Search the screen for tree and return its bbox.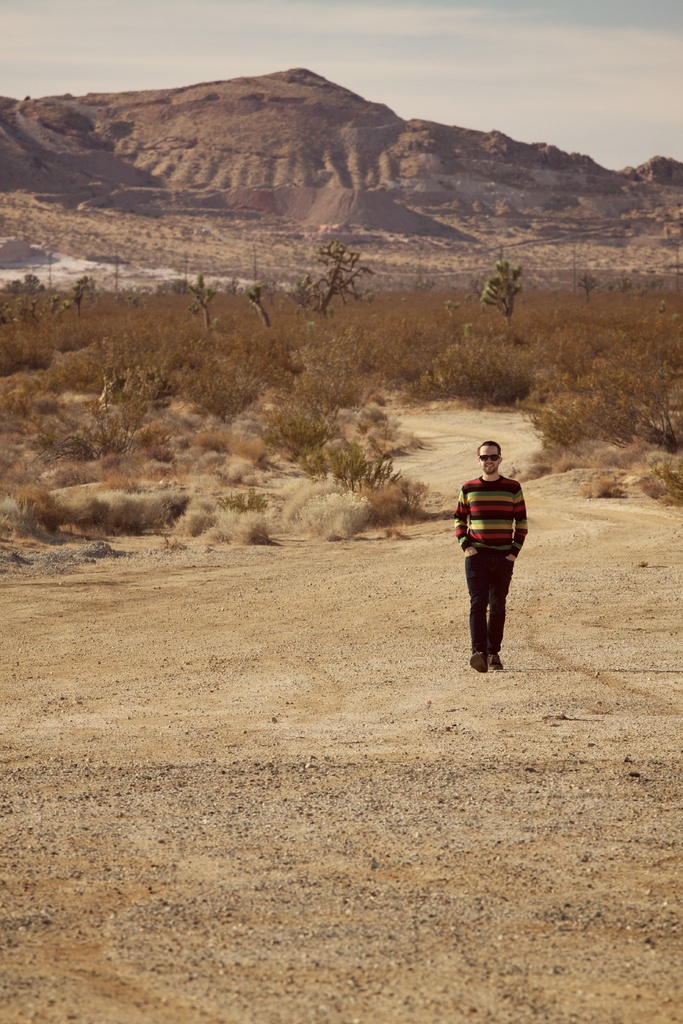
Found: box(644, 276, 667, 292).
